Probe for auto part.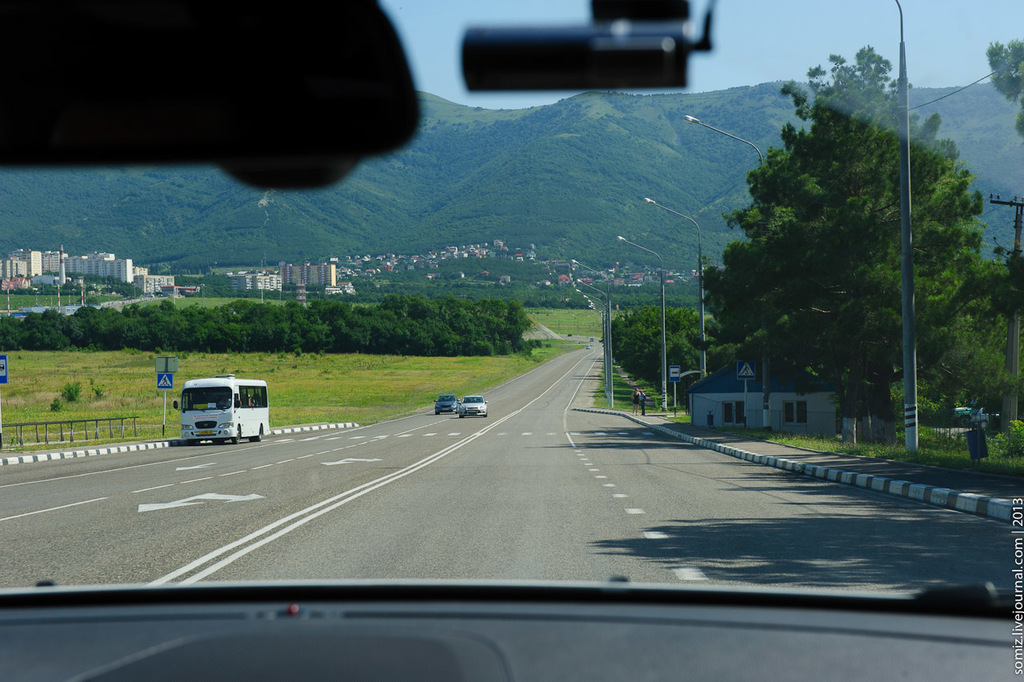
Probe result: [0,577,1017,681].
